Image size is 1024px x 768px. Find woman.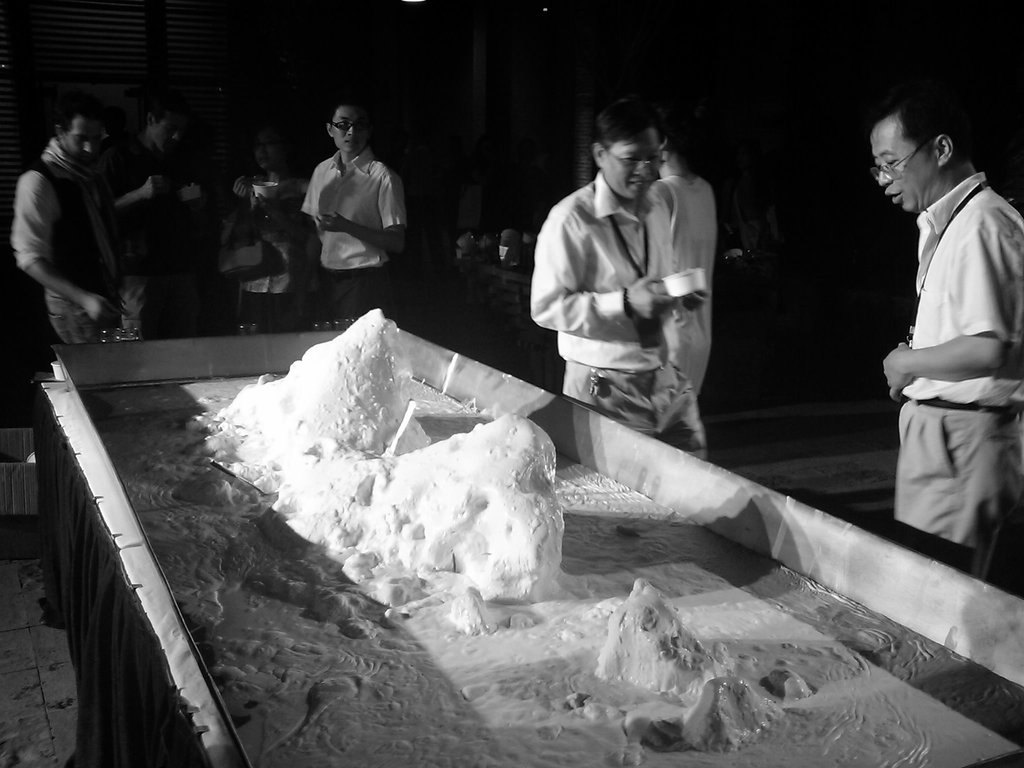
[x1=653, y1=102, x2=722, y2=459].
